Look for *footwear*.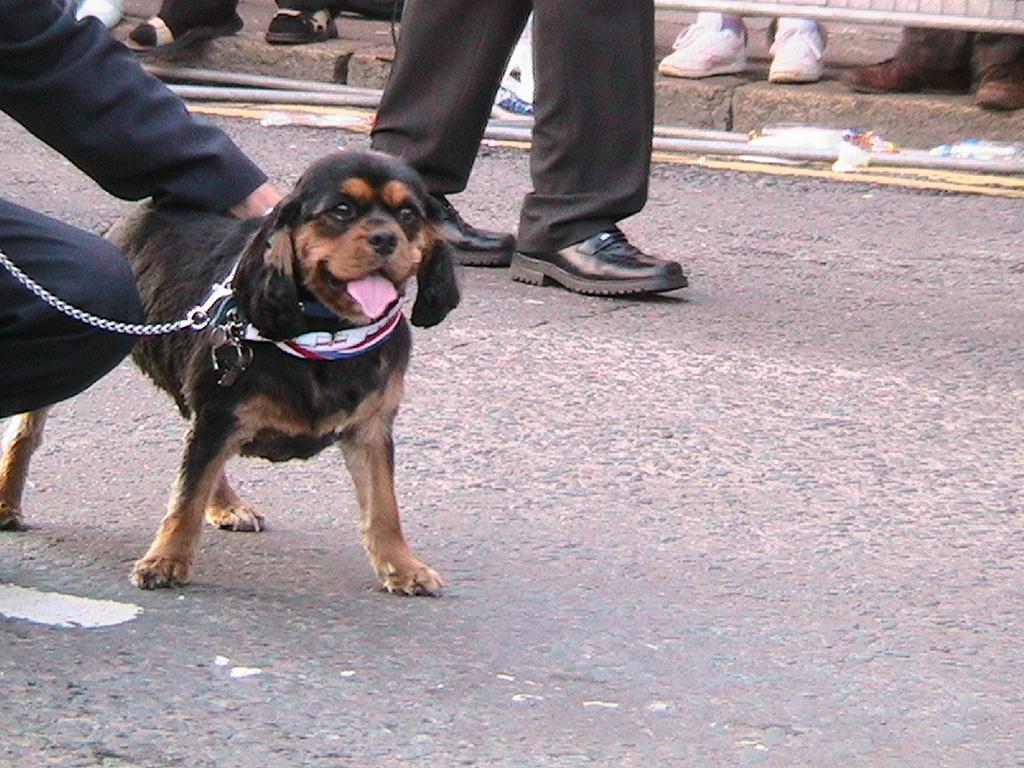
Found: (123, 15, 249, 51).
